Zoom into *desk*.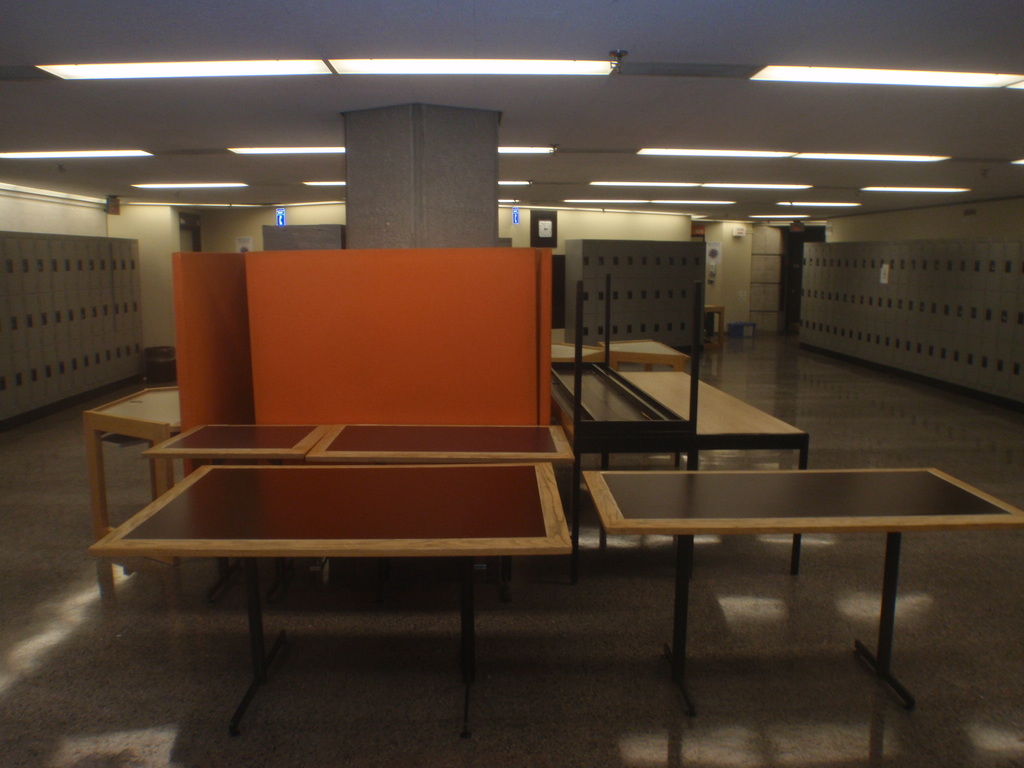
Zoom target: bbox=(585, 462, 1023, 711).
